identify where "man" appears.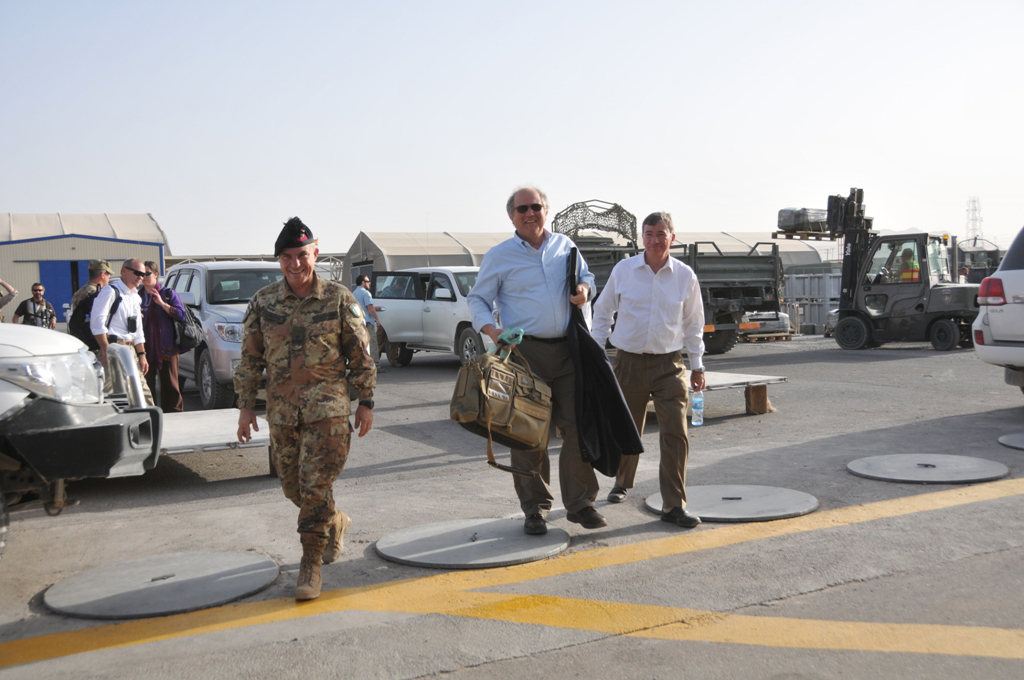
Appears at x1=14, y1=276, x2=61, y2=329.
